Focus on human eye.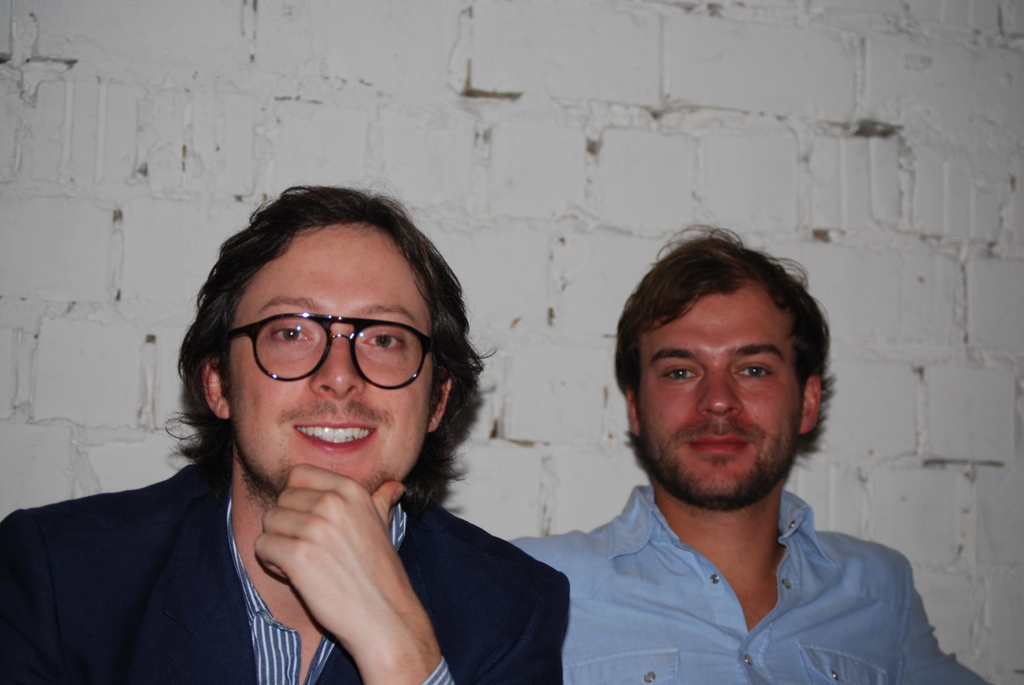
Focused at BBox(265, 321, 311, 350).
